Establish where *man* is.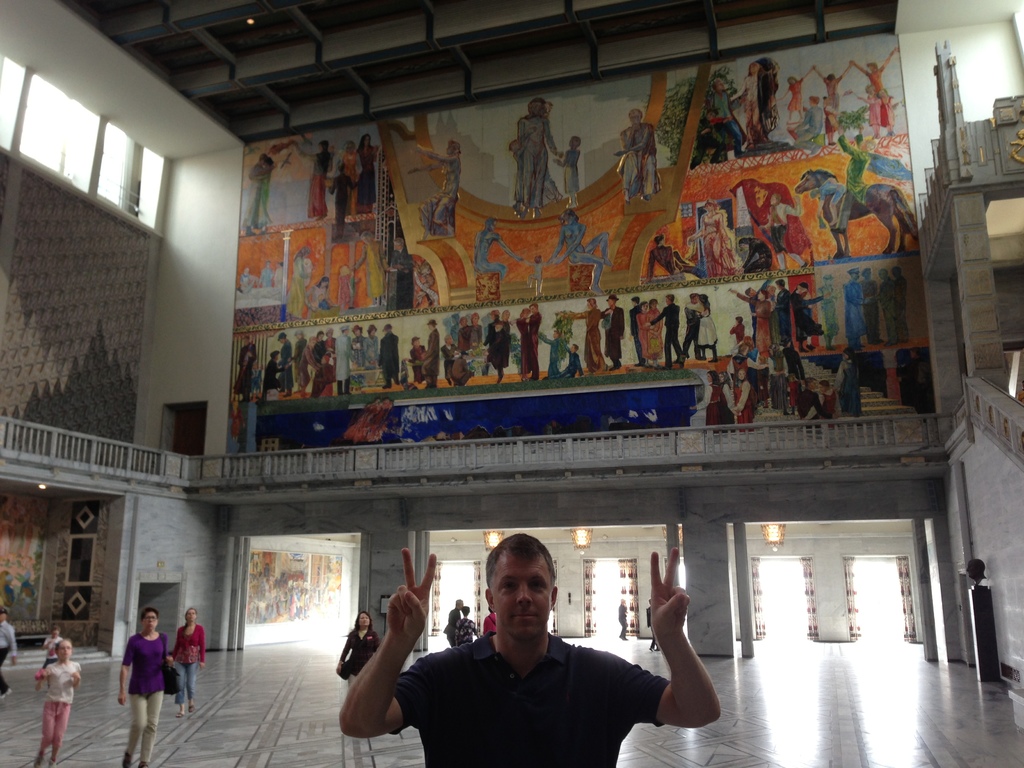
Established at <bbox>842, 268, 874, 348</bbox>.
